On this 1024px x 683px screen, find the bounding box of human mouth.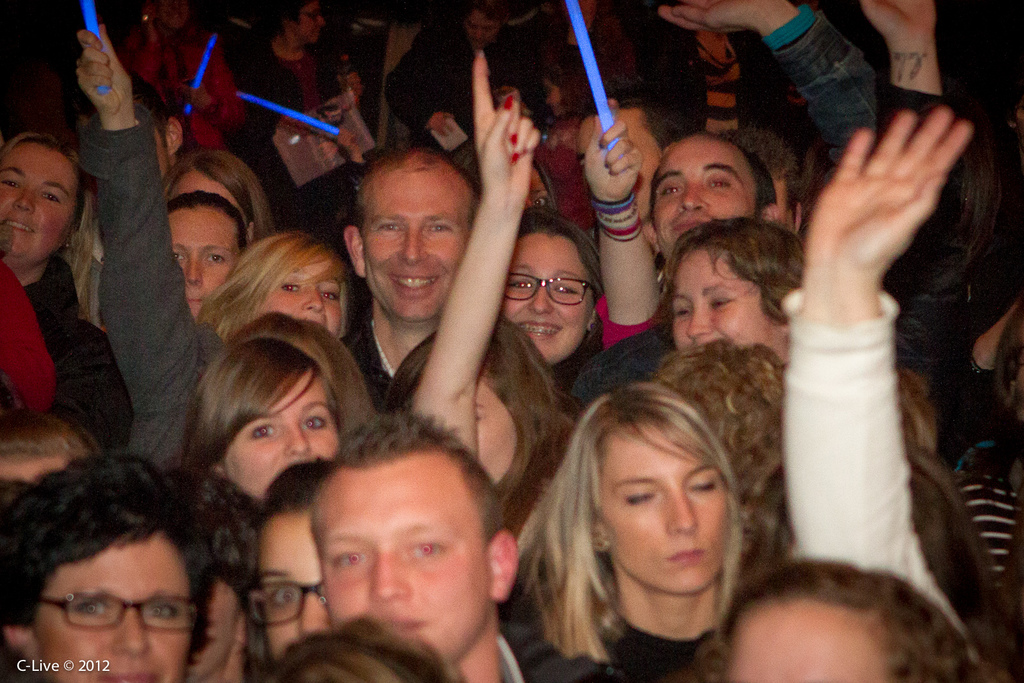
Bounding box: bbox=[99, 673, 158, 682].
